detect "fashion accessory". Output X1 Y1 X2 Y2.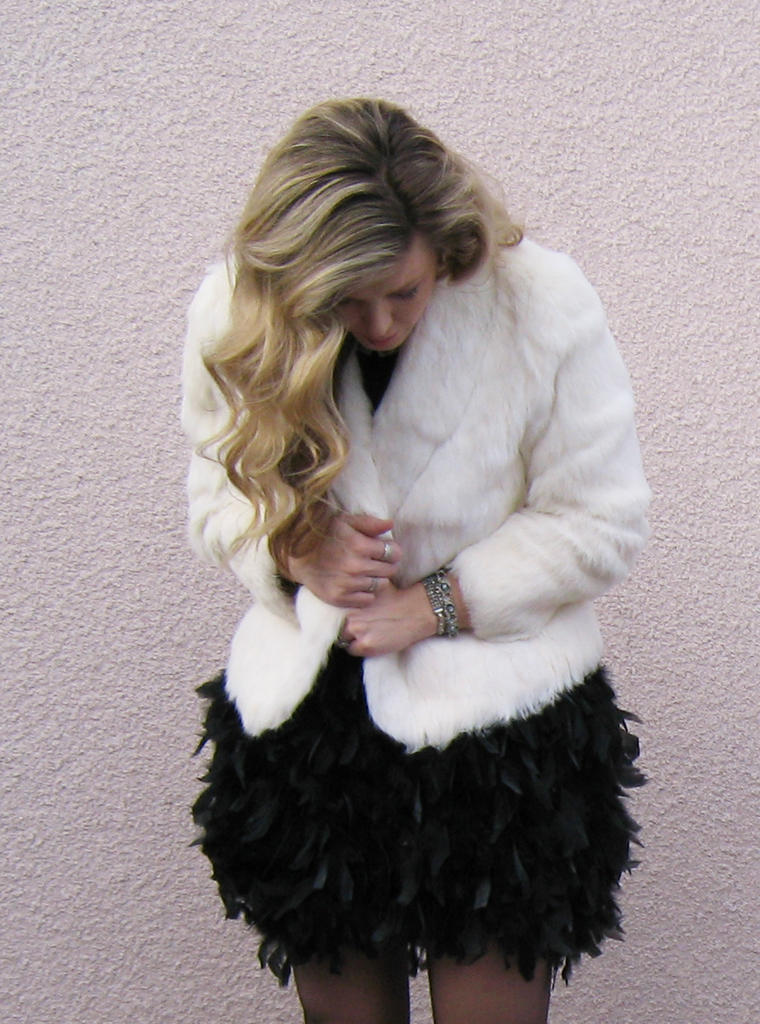
364 577 378 593.
